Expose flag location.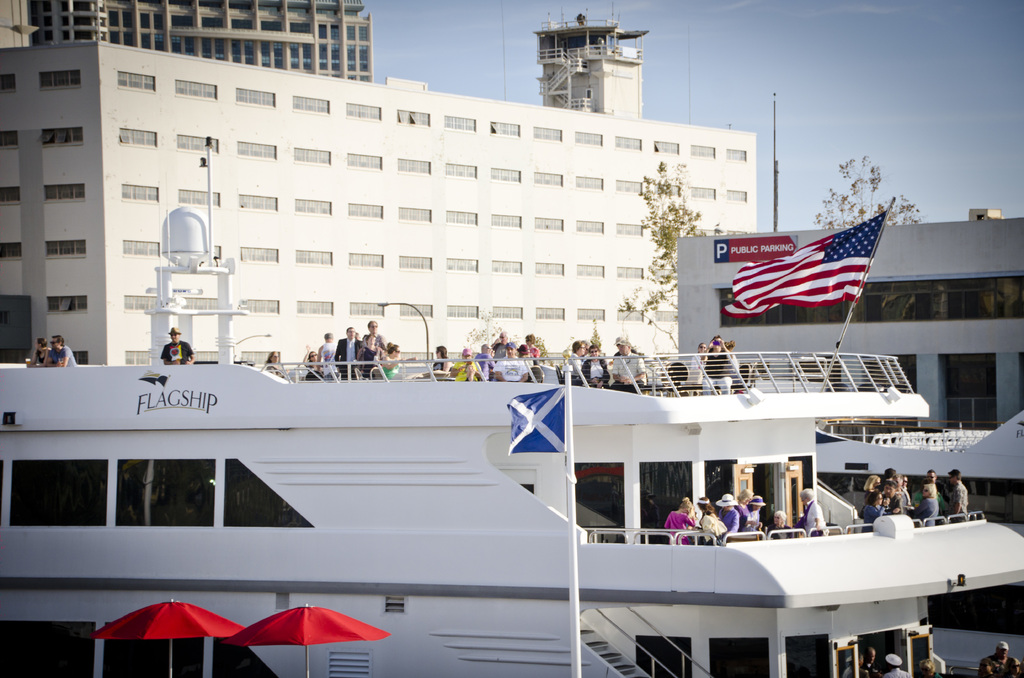
Exposed at bbox(723, 207, 886, 321).
